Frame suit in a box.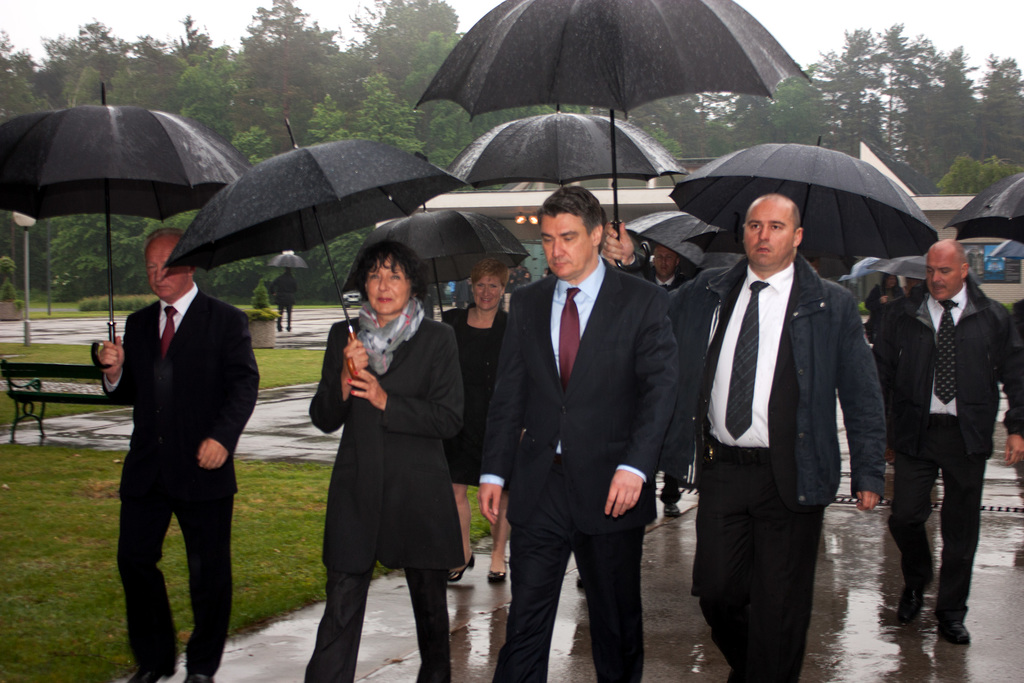
locate(495, 160, 680, 680).
